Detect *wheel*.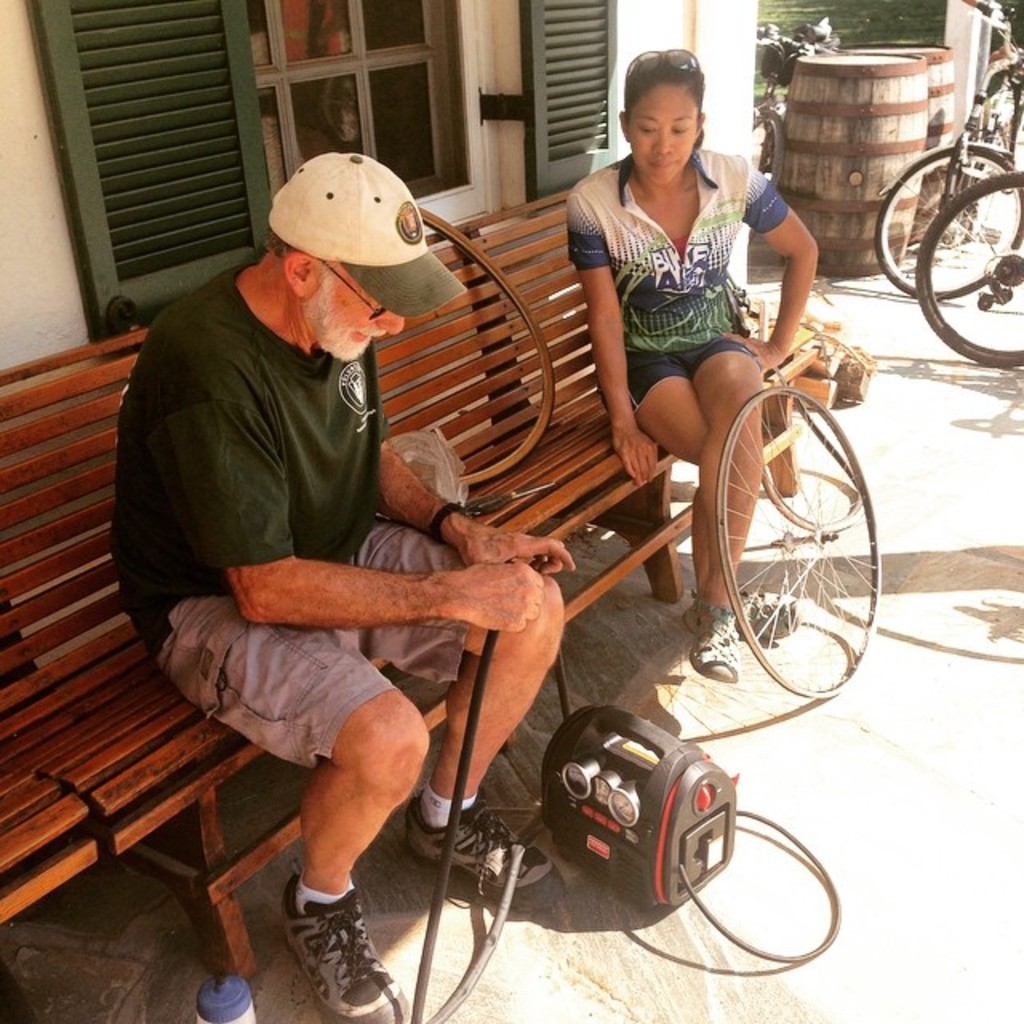
Detected at detection(917, 171, 1022, 368).
